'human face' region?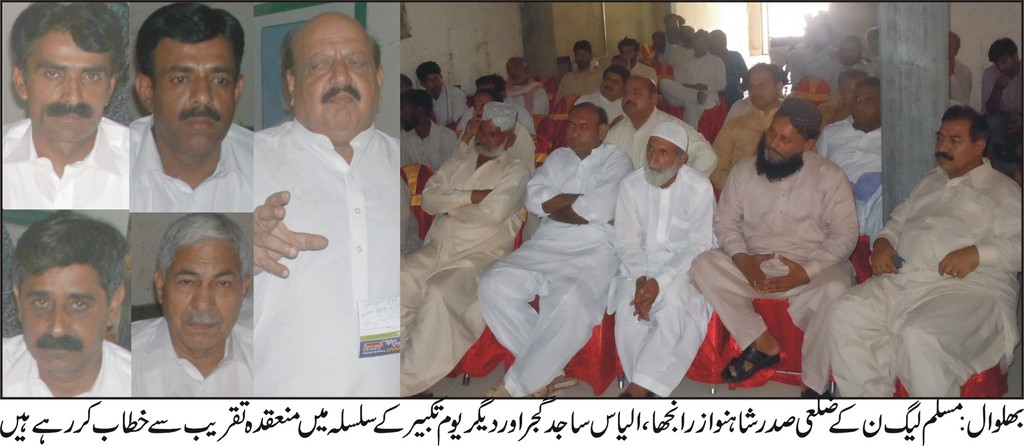
[850, 85, 876, 125]
